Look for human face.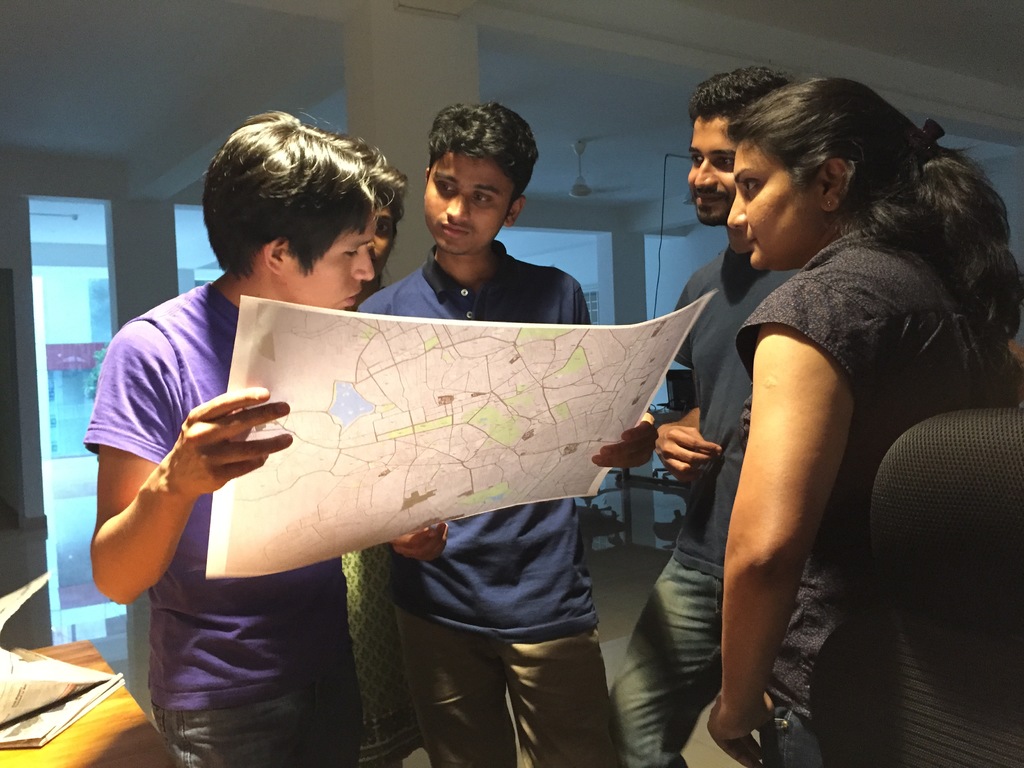
Found: left=727, top=140, right=821, bottom=269.
